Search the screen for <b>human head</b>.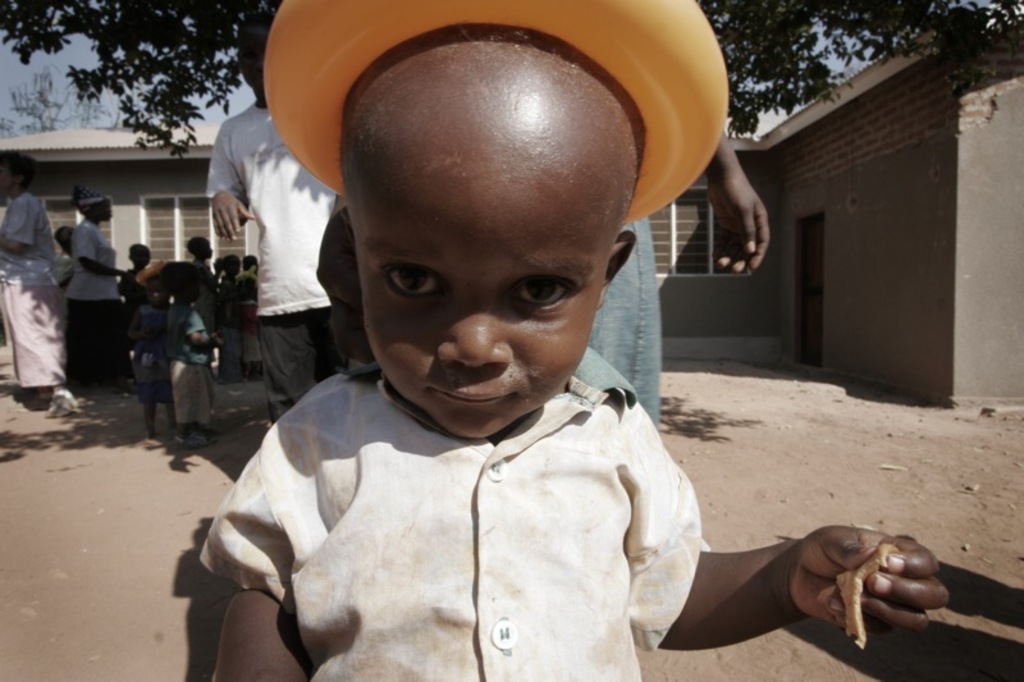
Found at (349, 4, 663, 427).
